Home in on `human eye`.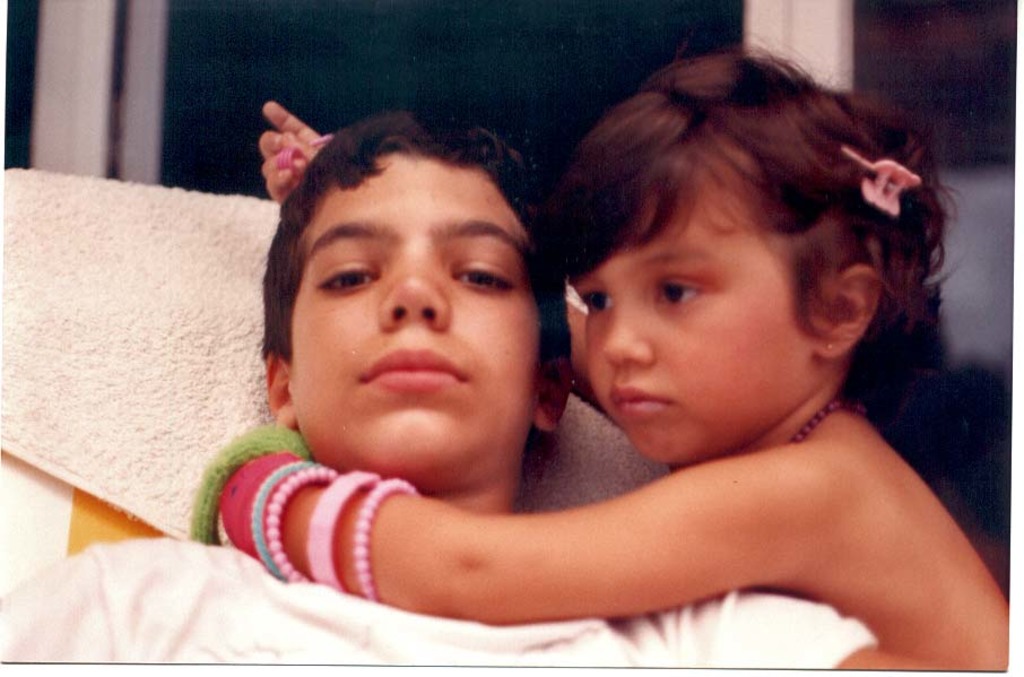
Homed in at 657, 274, 719, 313.
